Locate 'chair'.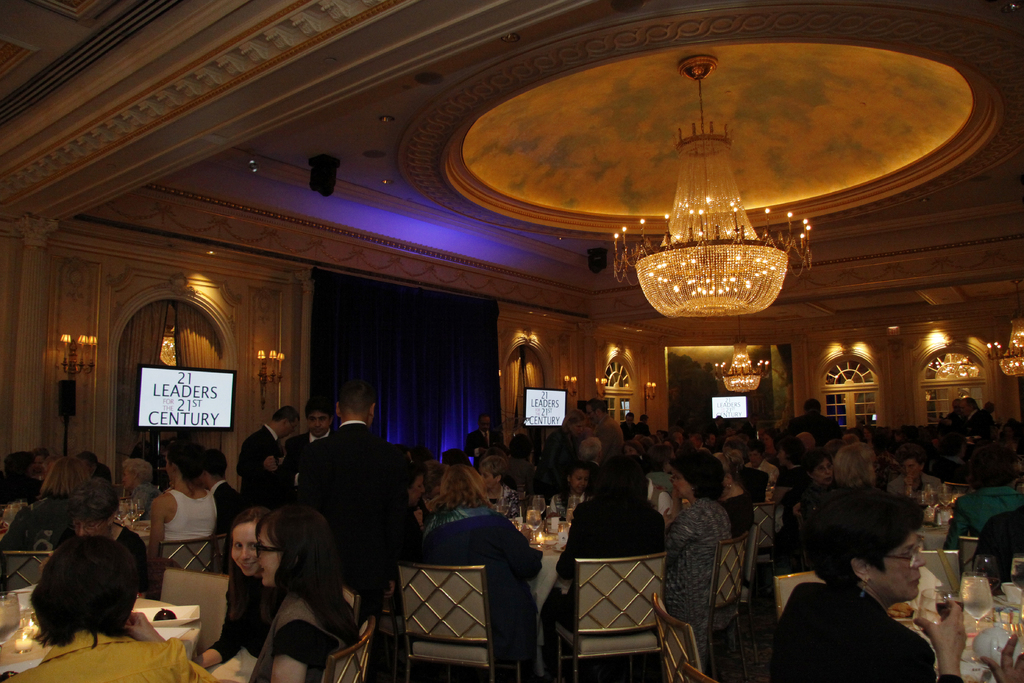
Bounding box: (657,587,712,678).
